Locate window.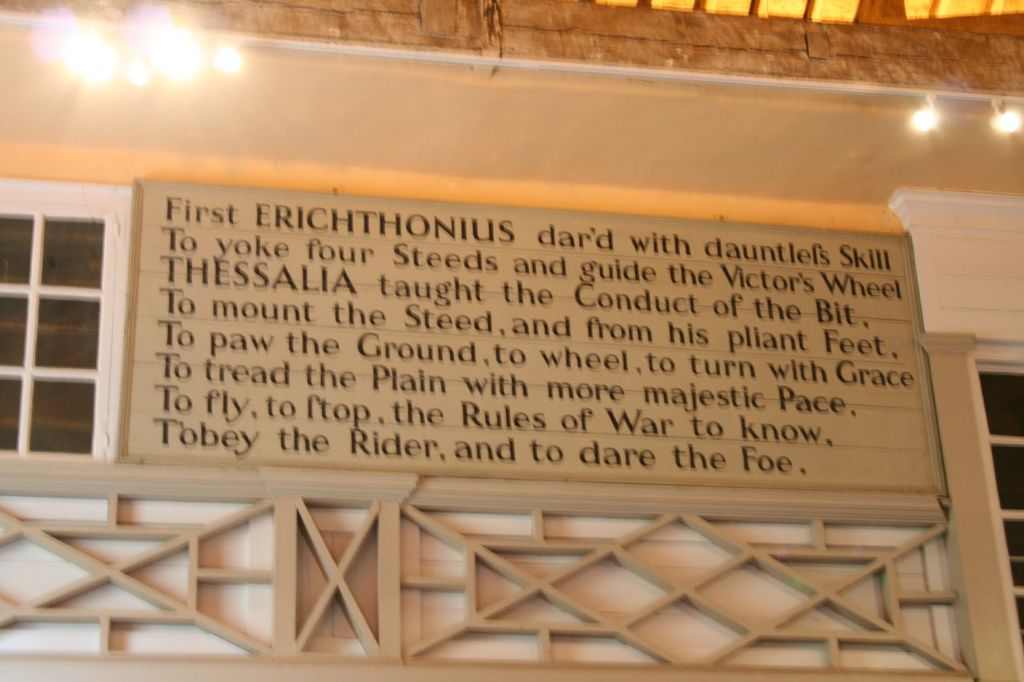
Bounding box: 2, 201, 111, 459.
